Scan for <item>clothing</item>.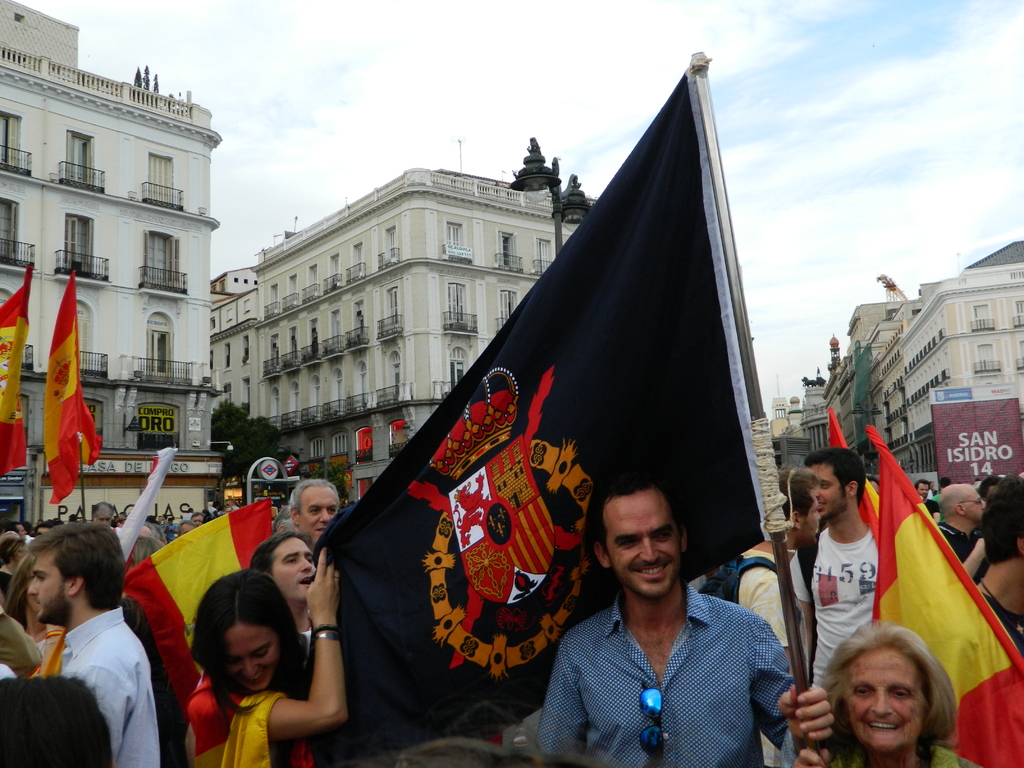
Scan result: pyautogui.locateOnScreen(810, 733, 986, 767).
